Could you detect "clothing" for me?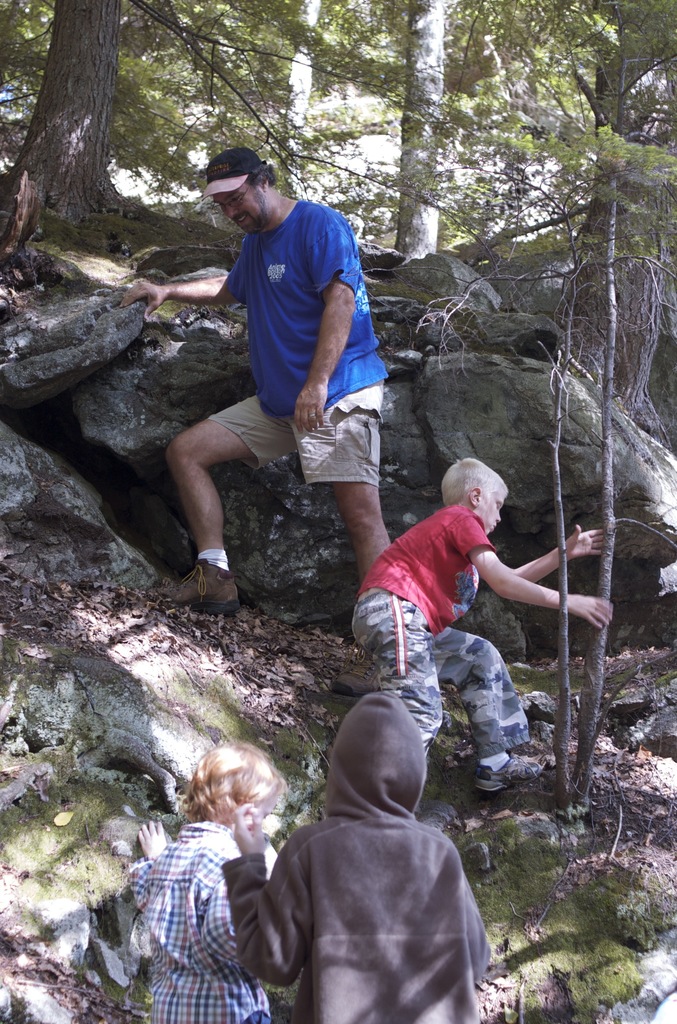
Detection result: left=259, top=716, right=496, bottom=1023.
